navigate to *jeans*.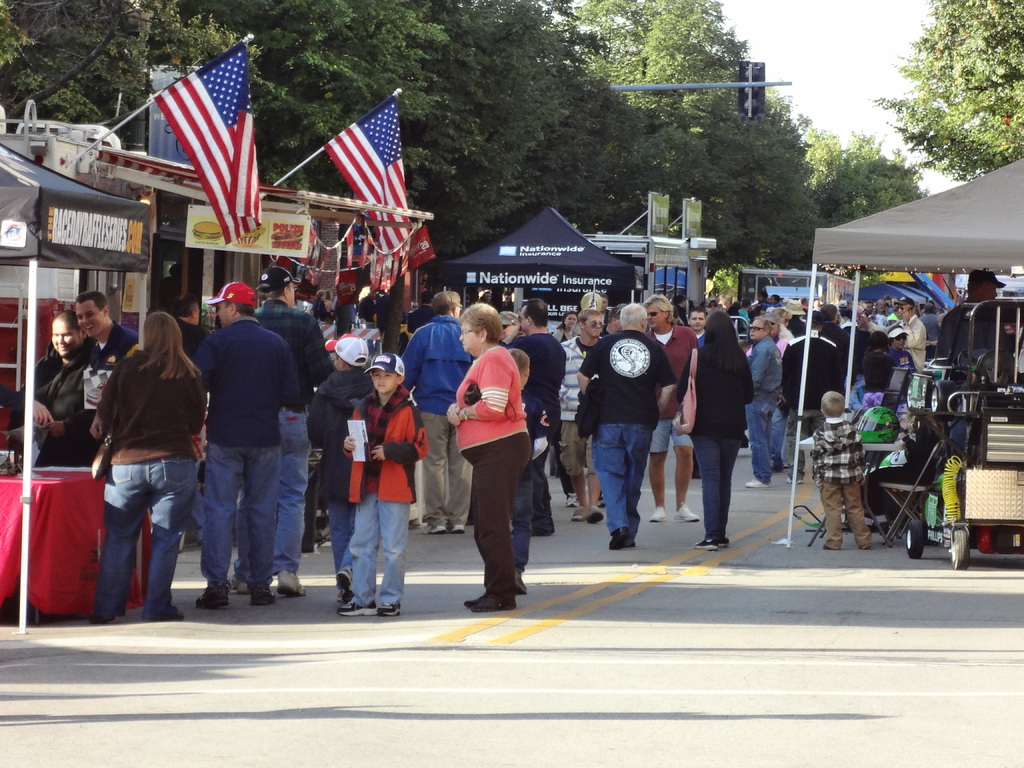
Navigation target: {"x1": 353, "y1": 502, "x2": 408, "y2": 602}.
